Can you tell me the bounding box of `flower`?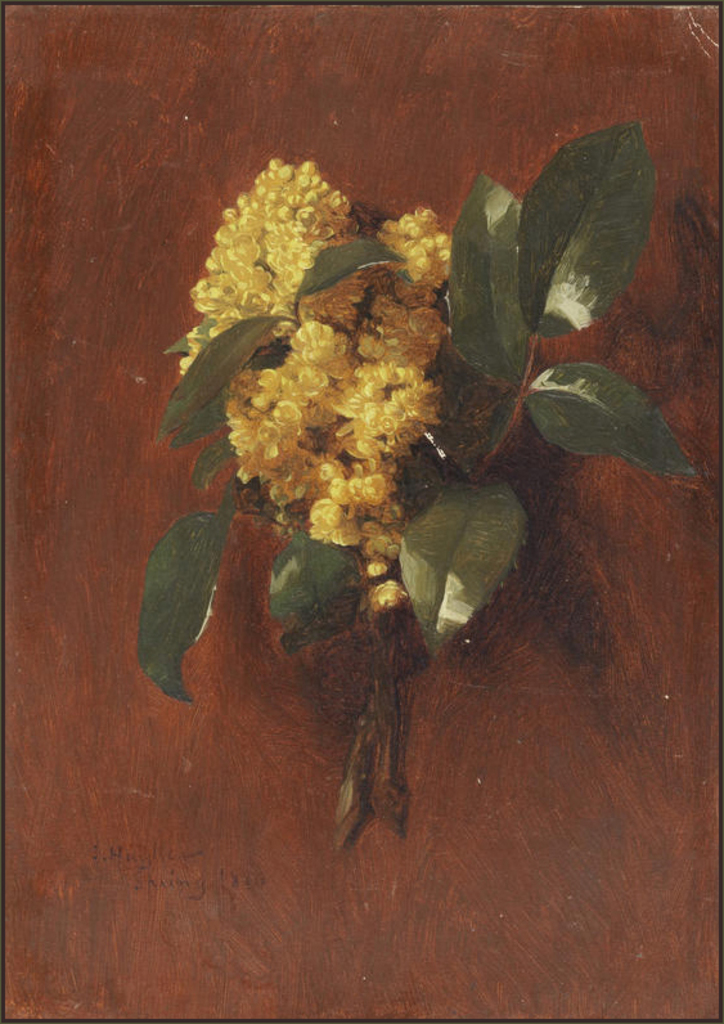
rect(367, 199, 457, 304).
